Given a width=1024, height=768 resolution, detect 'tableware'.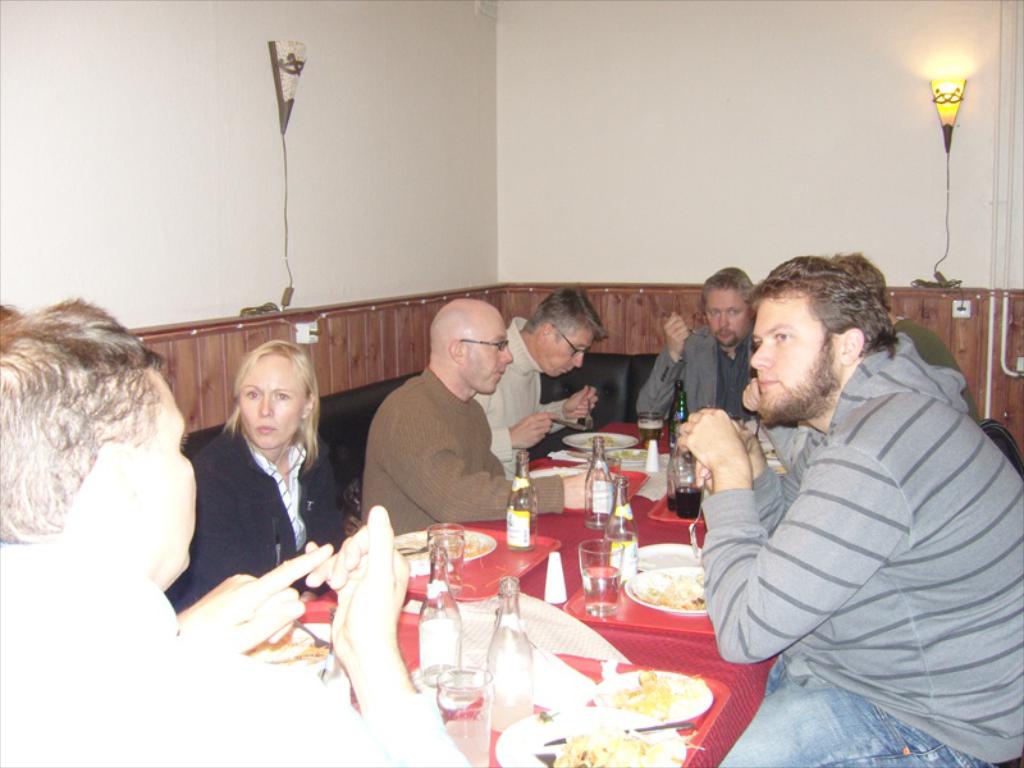
x1=632 y1=541 x2=700 y2=572.
